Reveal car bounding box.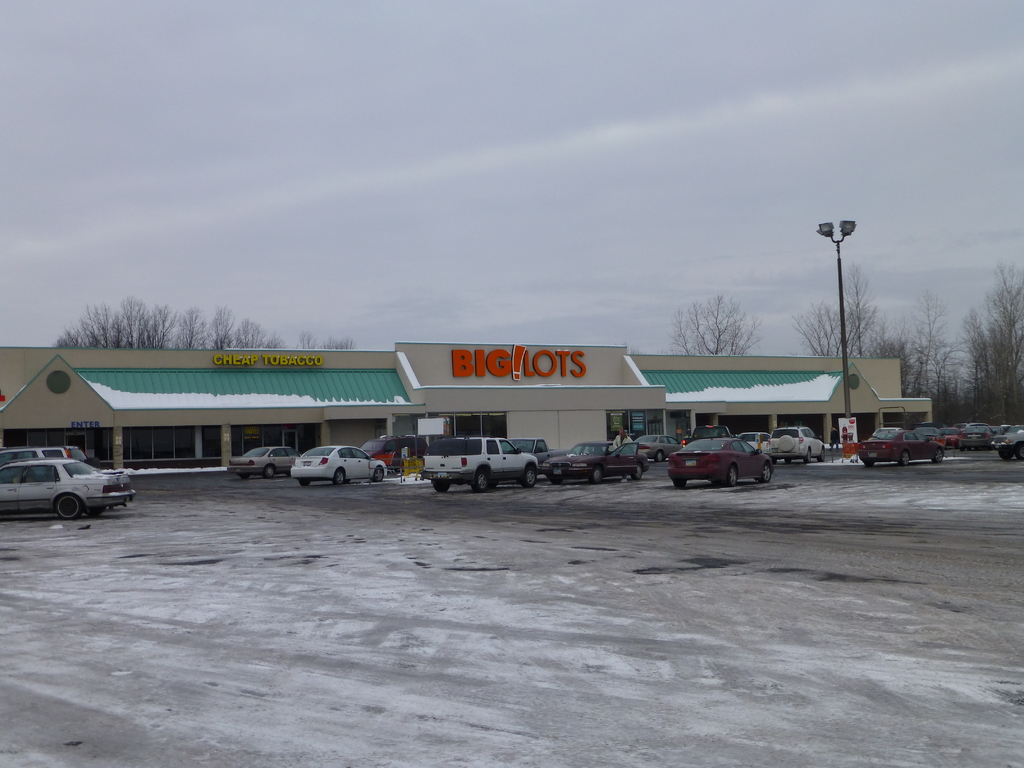
Revealed: 0 442 90 473.
